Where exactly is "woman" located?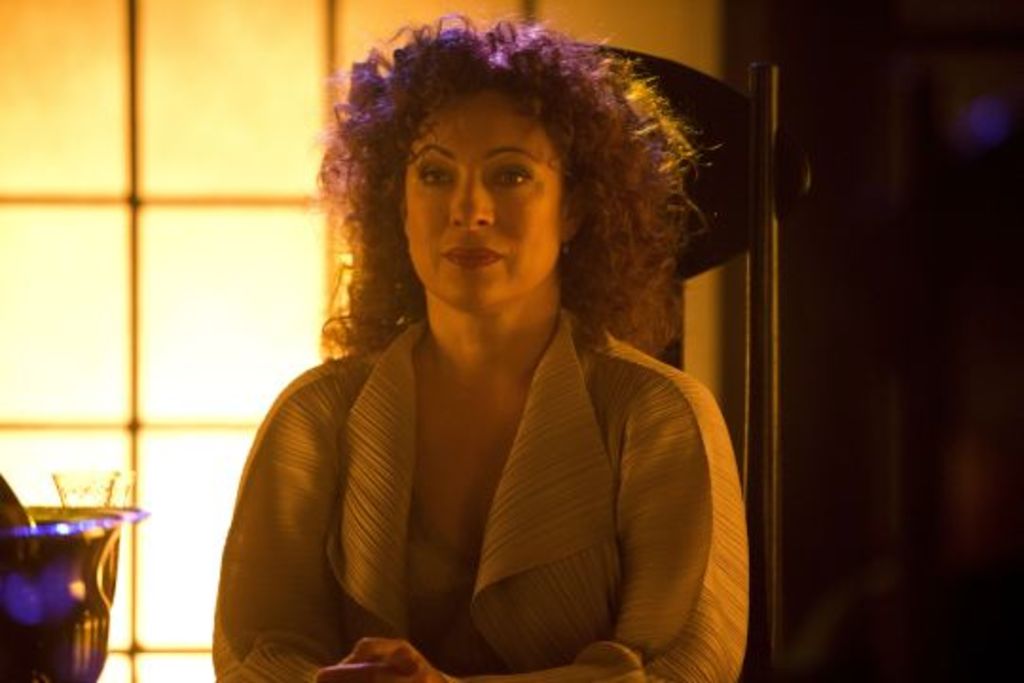
Its bounding box is bbox(197, 23, 770, 666).
